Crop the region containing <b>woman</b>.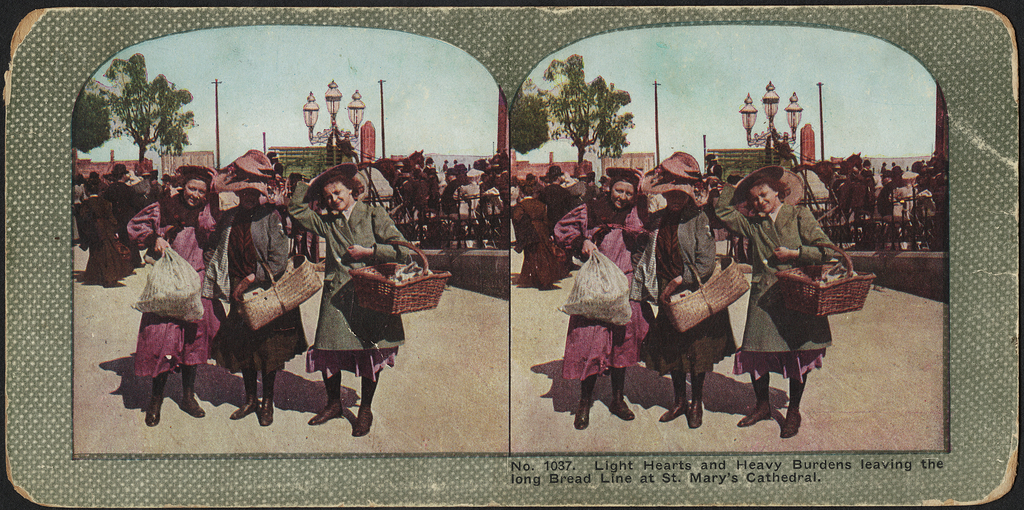
Crop region: (287, 174, 413, 440).
